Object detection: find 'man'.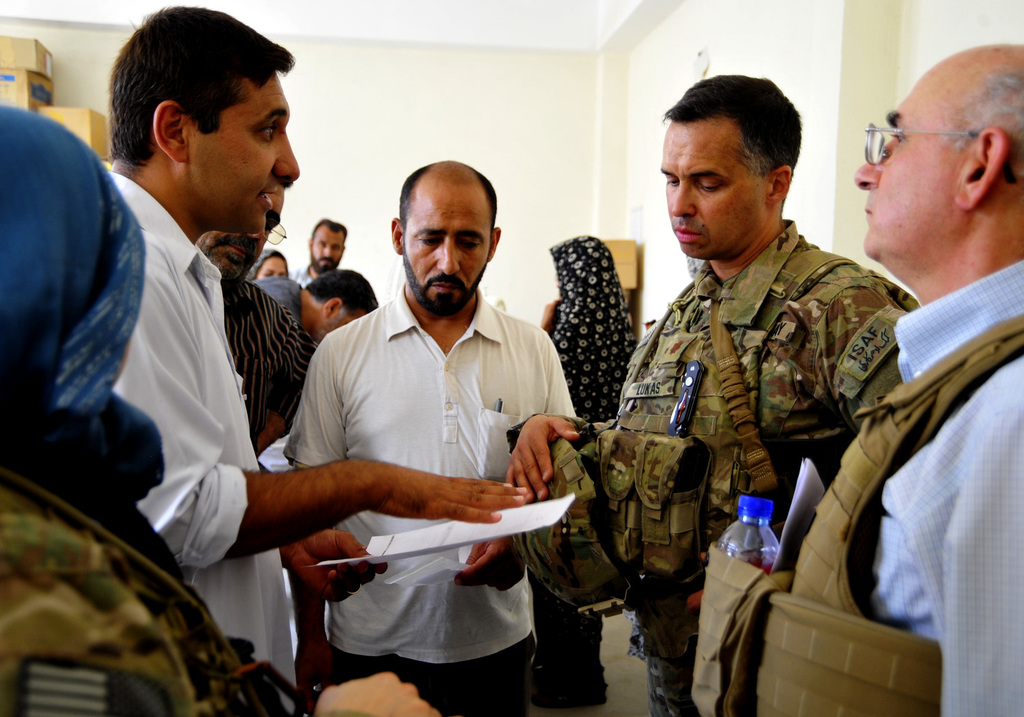
{"left": 242, "top": 268, "right": 382, "bottom": 352}.
